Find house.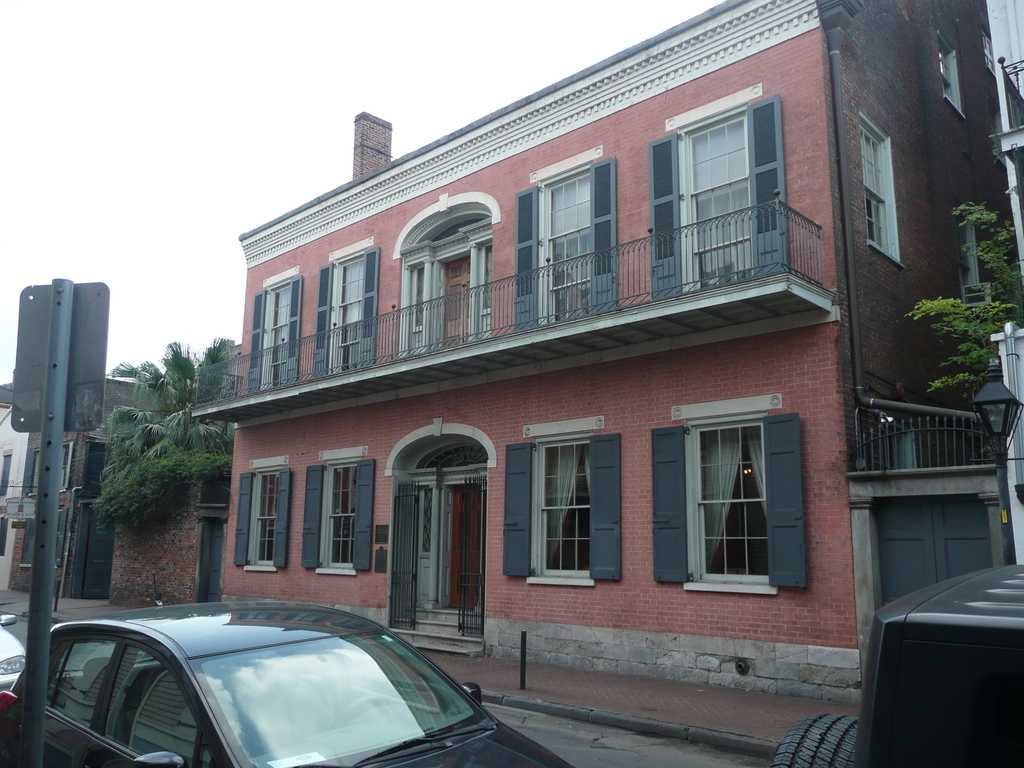
bbox(218, 17, 895, 705).
